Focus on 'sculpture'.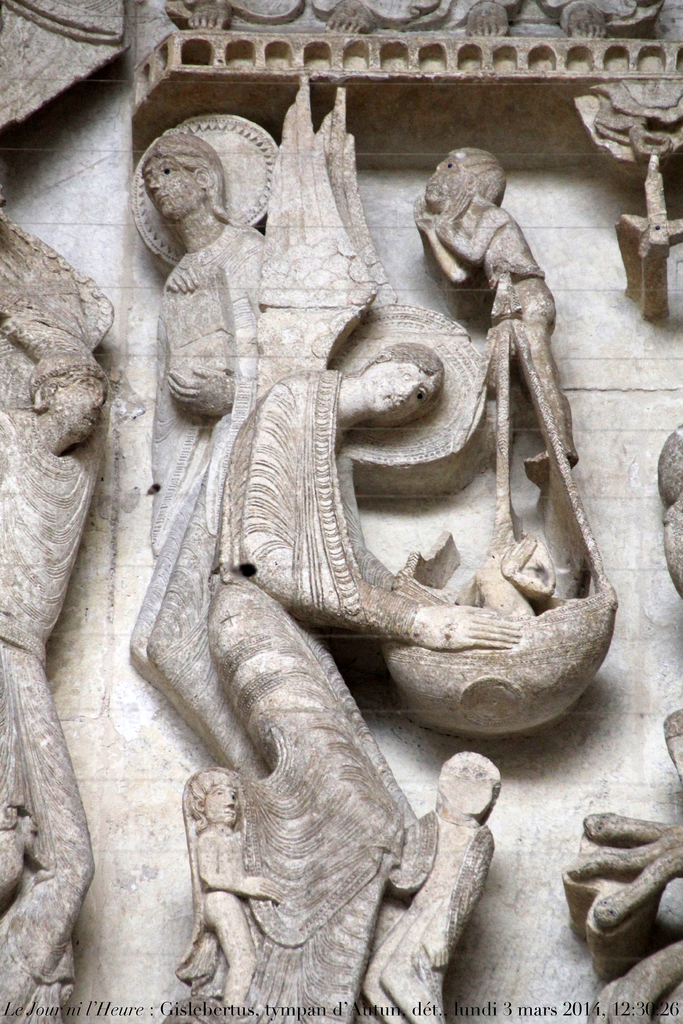
Focused at bbox=(75, 83, 613, 974).
